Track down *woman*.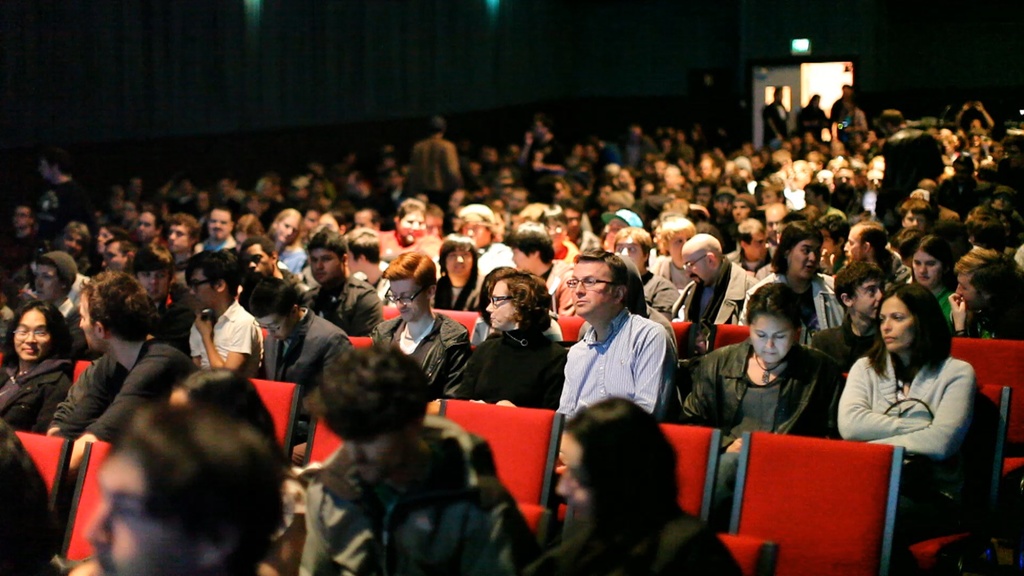
Tracked to bbox(833, 280, 982, 547).
